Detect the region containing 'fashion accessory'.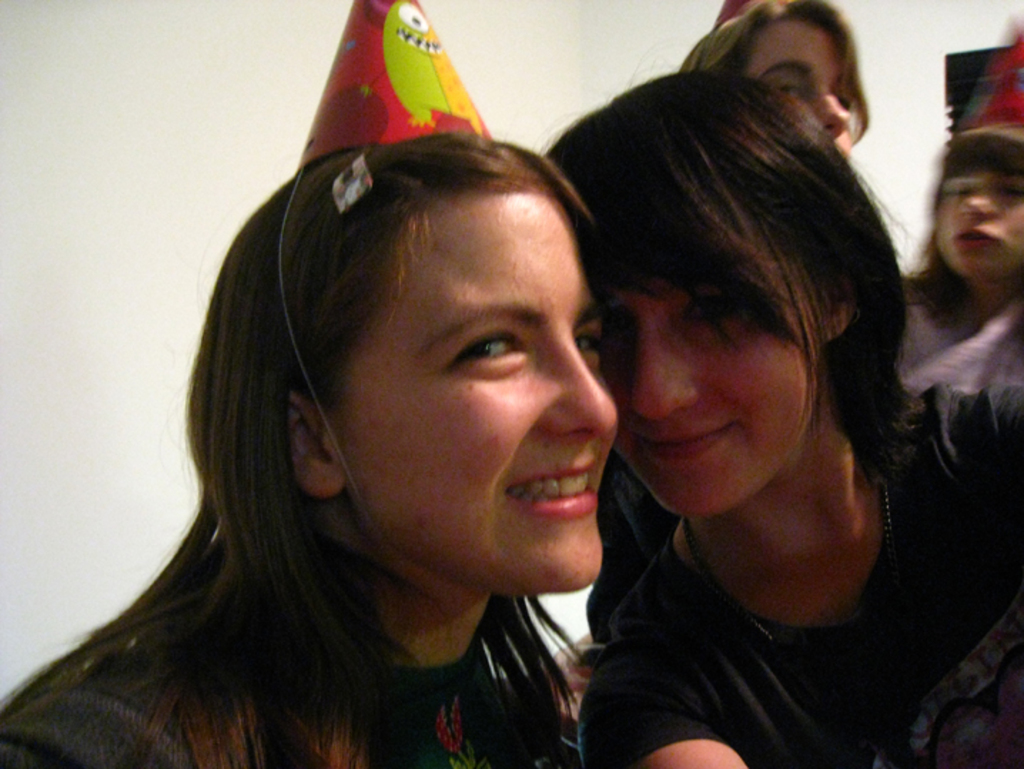
region(282, 0, 498, 538).
